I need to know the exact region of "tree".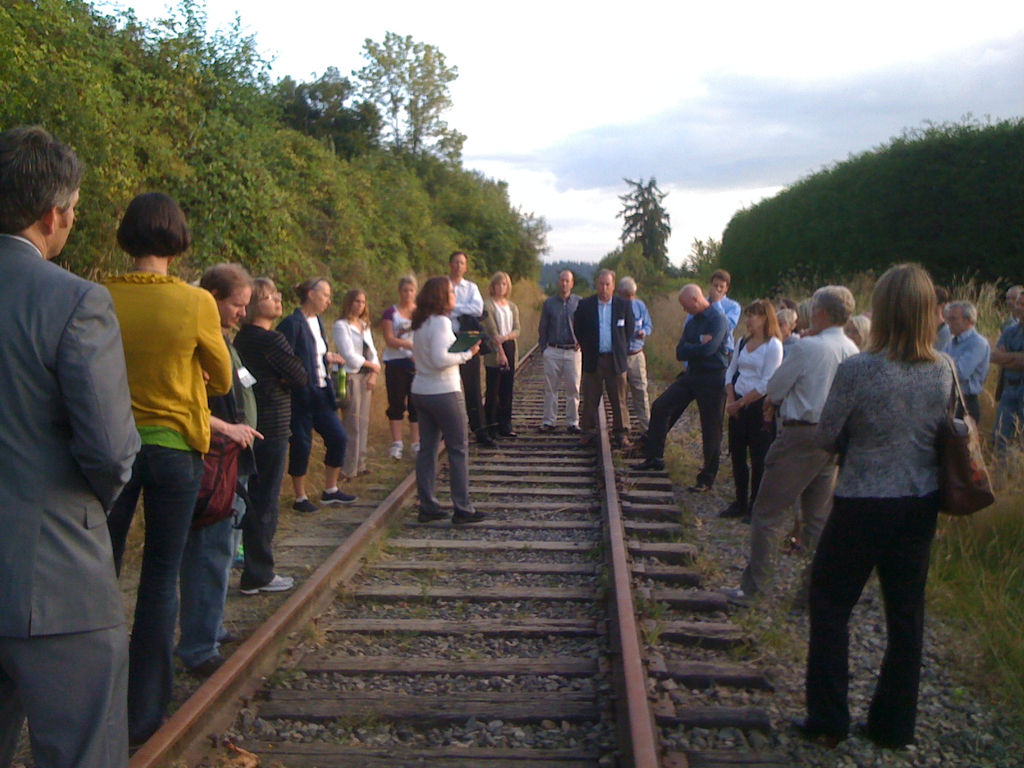
Region: (609, 173, 677, 271).
